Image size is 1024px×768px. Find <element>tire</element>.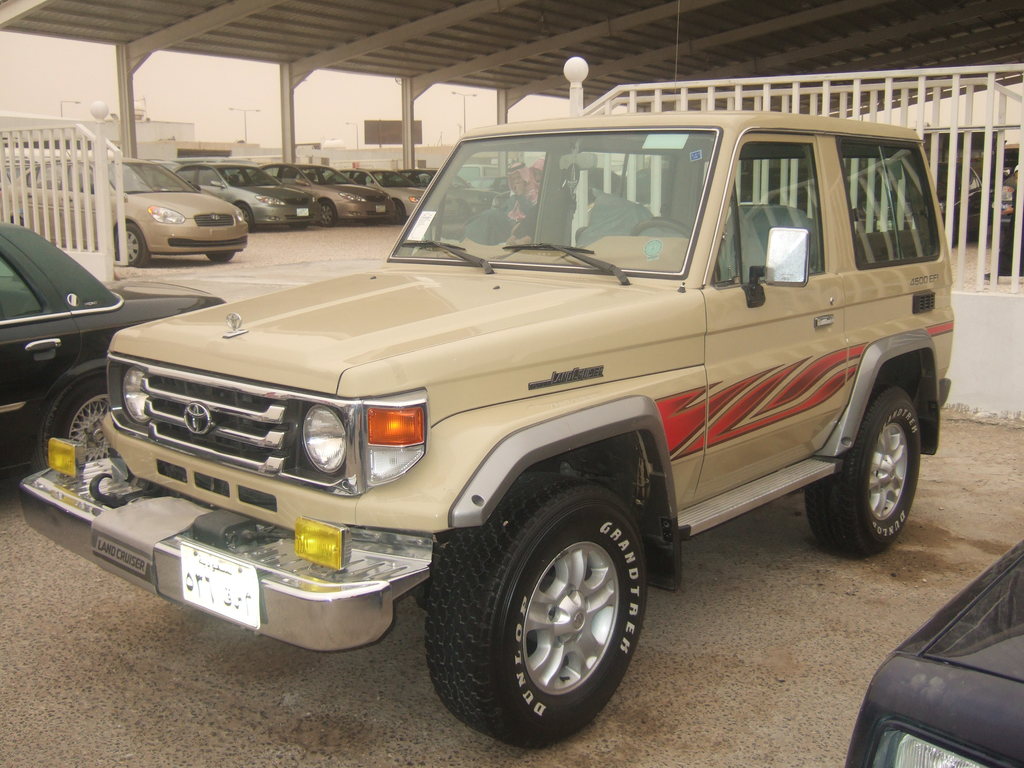
x1=236 y1=203 x2=253 y2=231.
